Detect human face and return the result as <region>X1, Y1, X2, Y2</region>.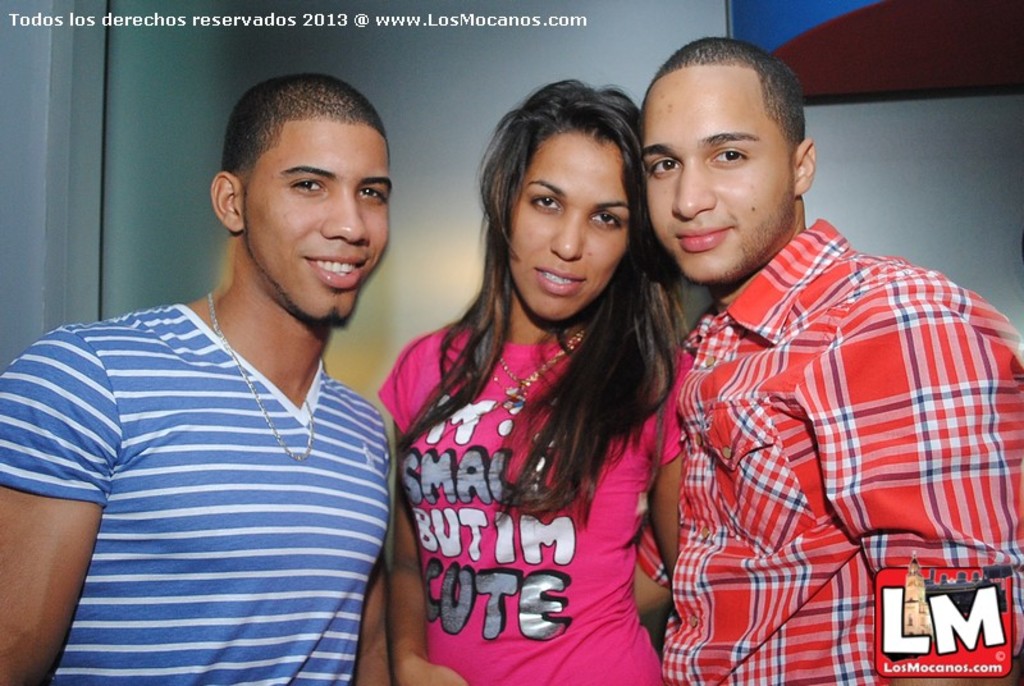
<region>641, 68, 790, 283</region>.
